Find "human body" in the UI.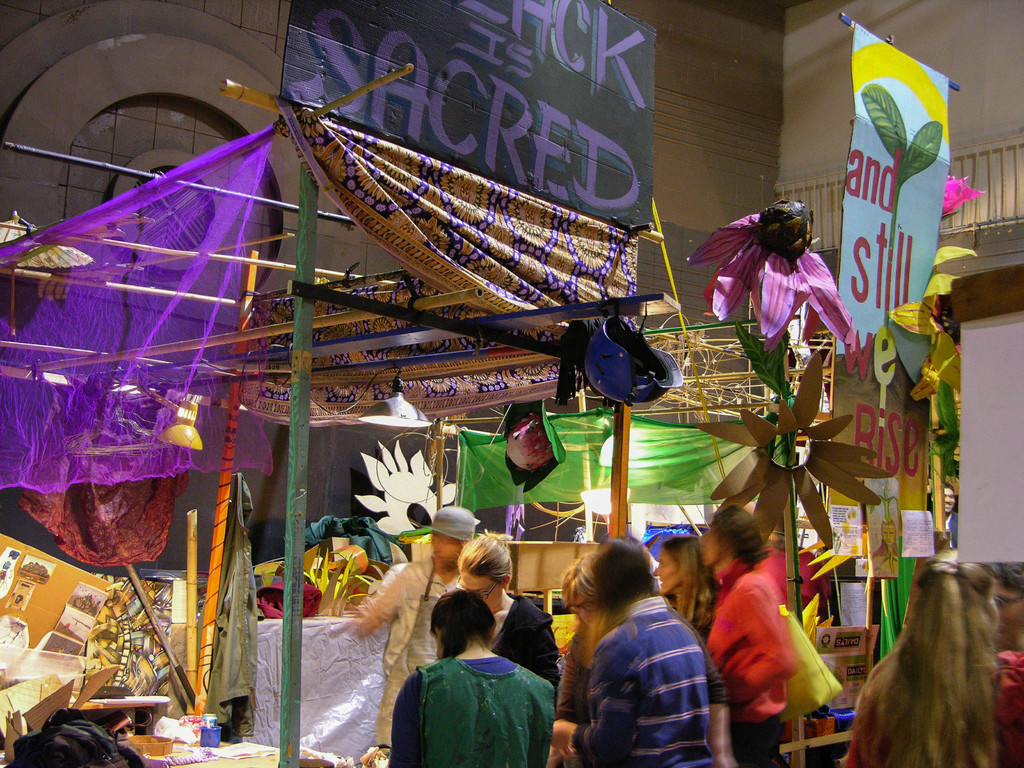
UI element at region(384, 593, 552, 764).
